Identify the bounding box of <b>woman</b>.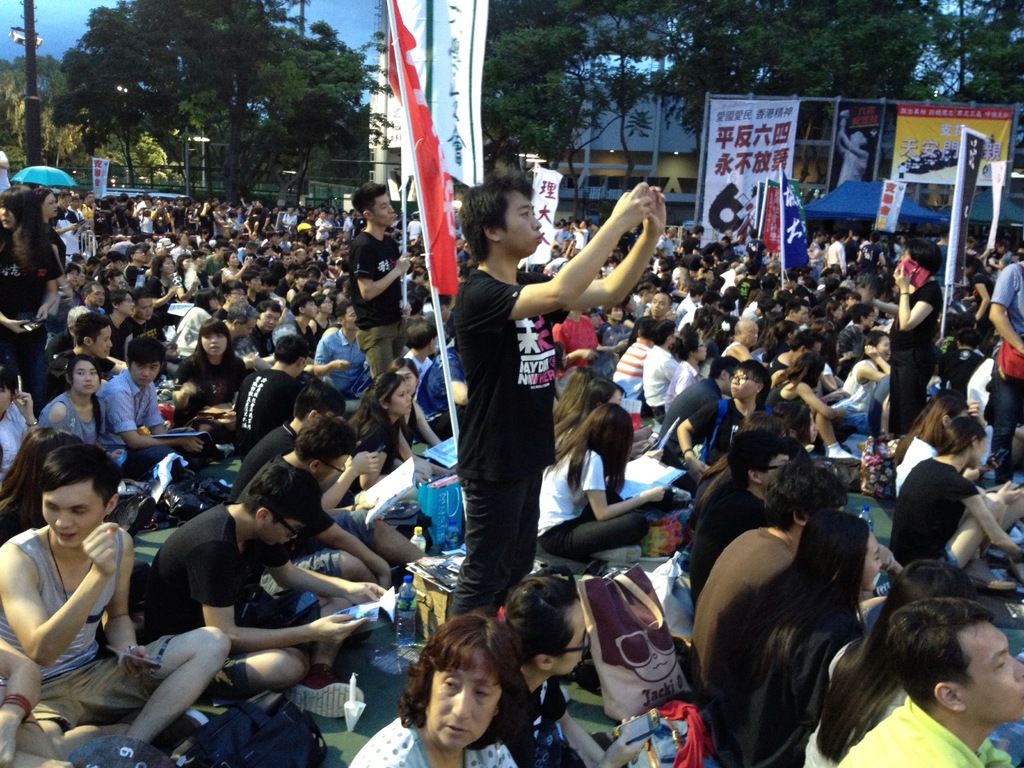
(left=677, top=360, right=764, bottom=491).
